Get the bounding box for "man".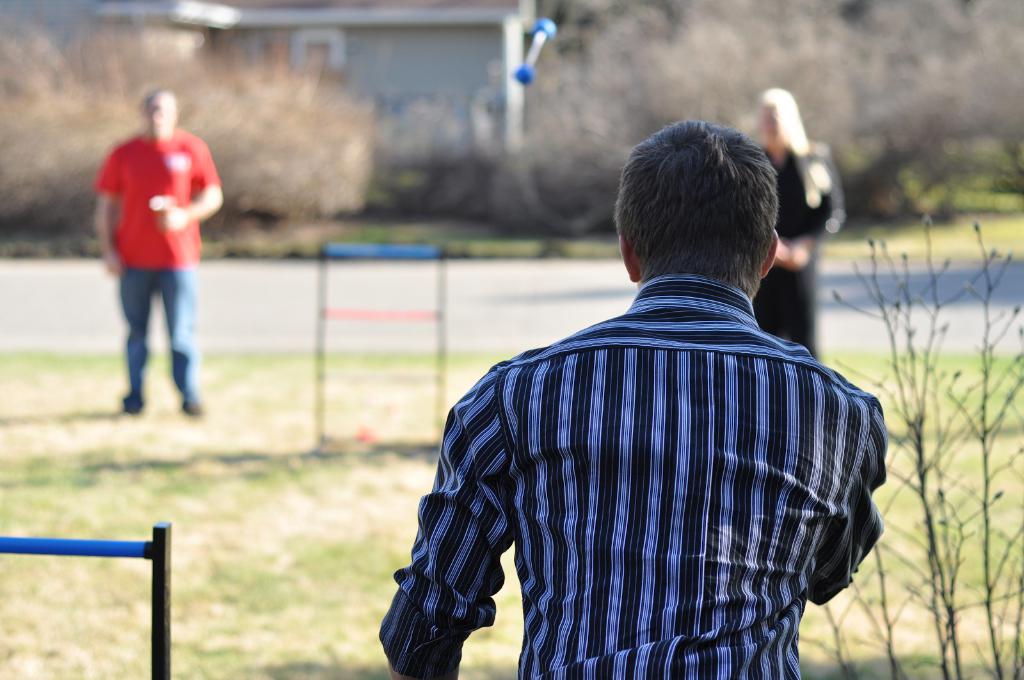
bbox(383, 119, 897, 679).
